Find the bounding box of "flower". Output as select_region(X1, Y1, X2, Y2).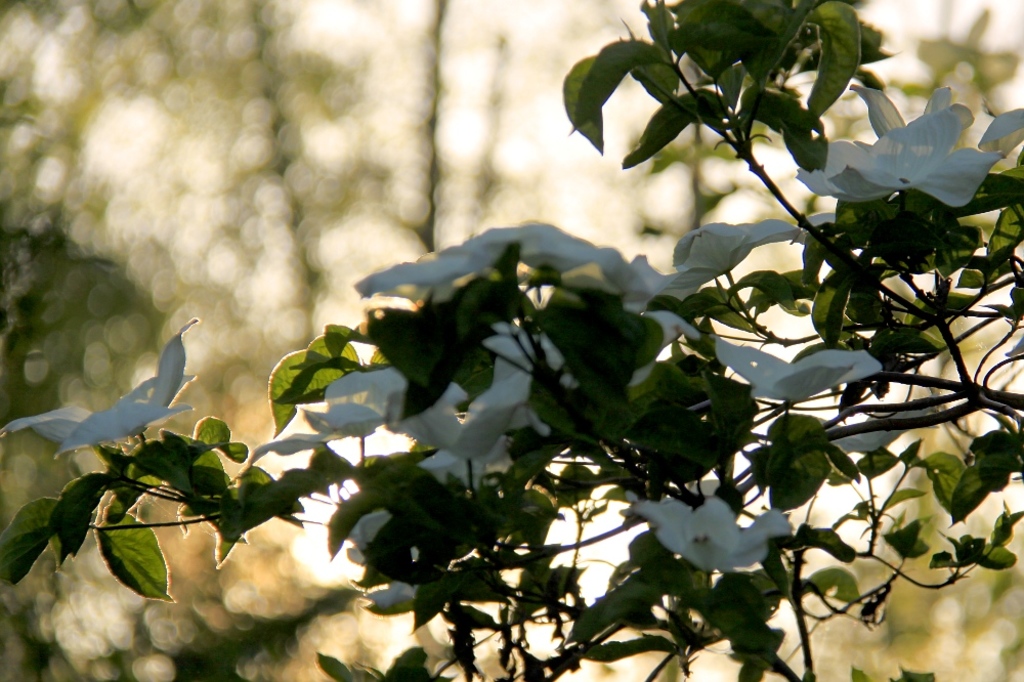
select_region(849, 82, 1023, 176).
